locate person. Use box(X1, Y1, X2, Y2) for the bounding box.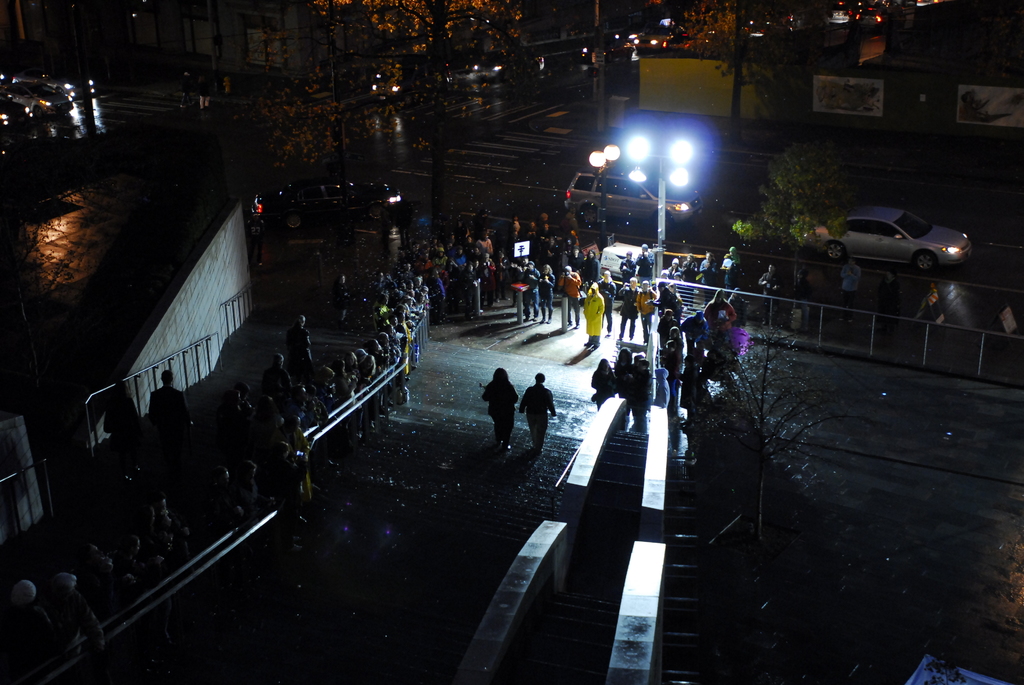
box(916, 271, 950, 335).
